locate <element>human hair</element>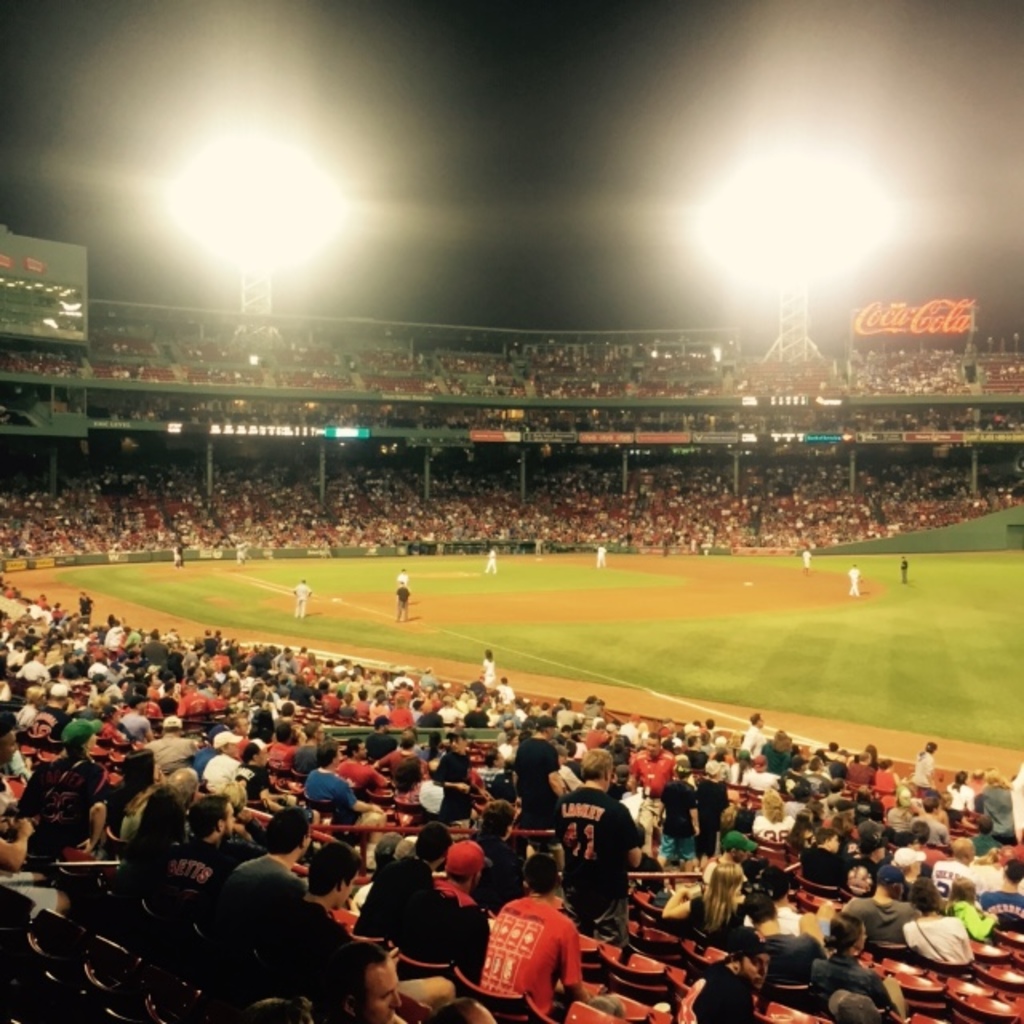
302 840 363 901
